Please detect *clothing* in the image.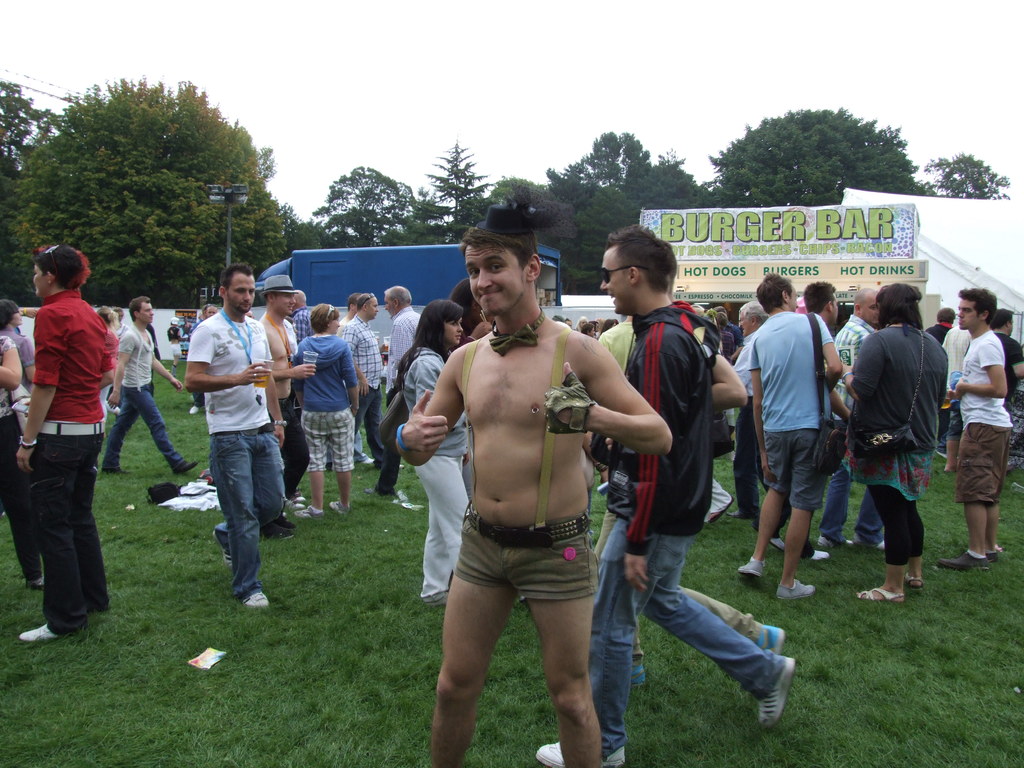
x1=568, y1=298, x2=785, y2=762.
